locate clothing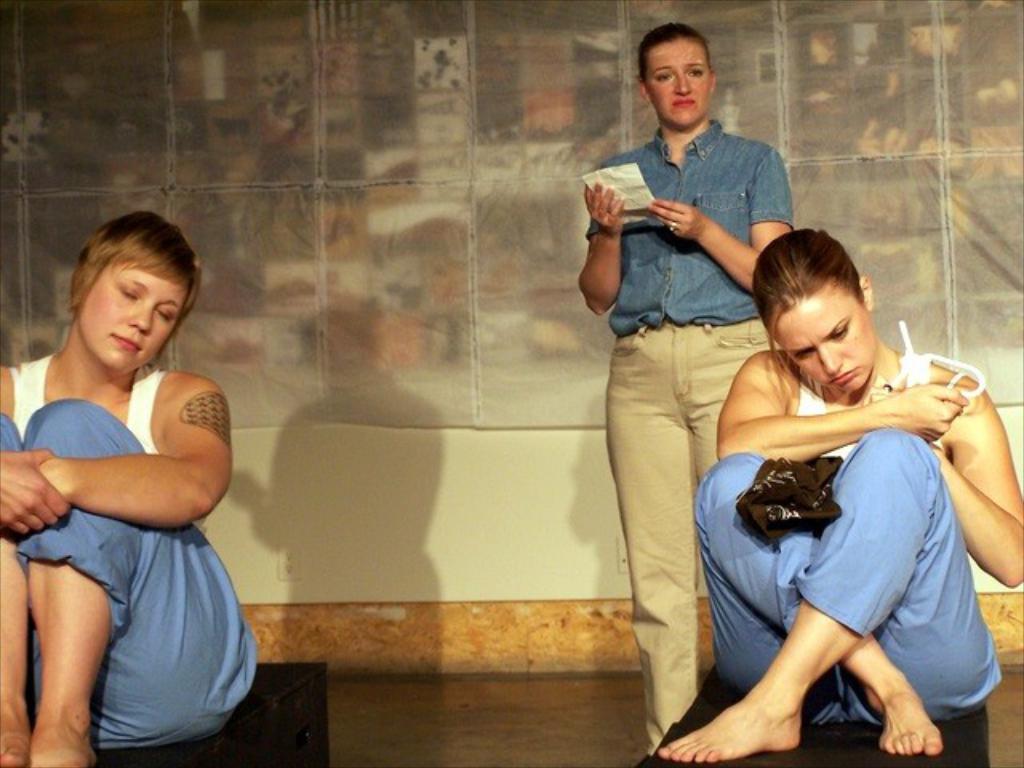
pyautogui.locateOnScreen(0, 350, 256, 754)
